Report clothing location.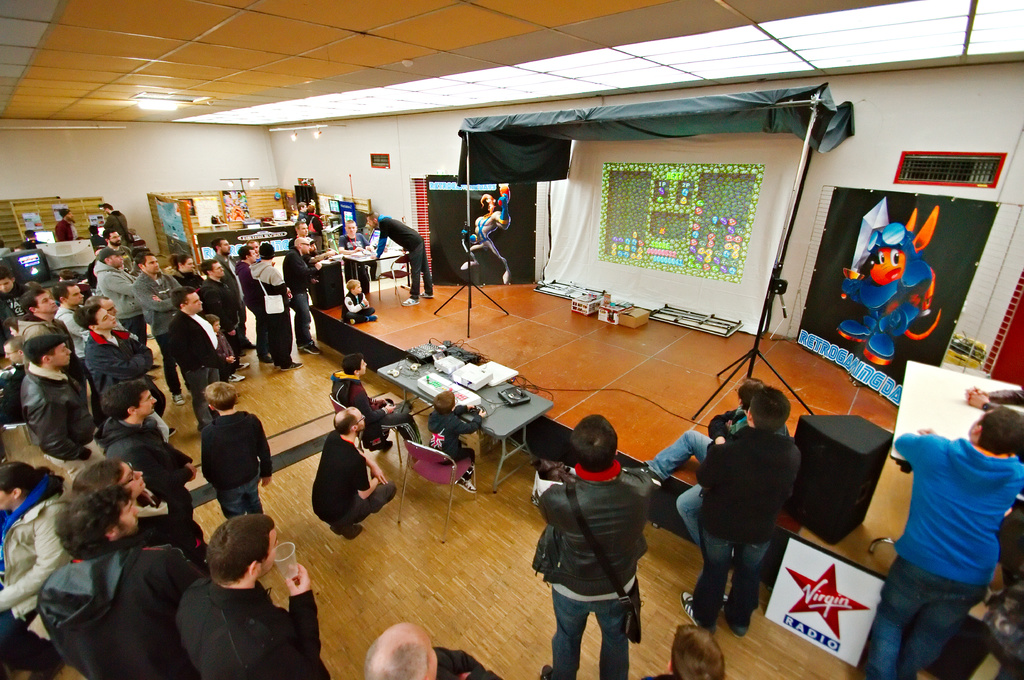
Report: locate(89, 232, 99, 244).
